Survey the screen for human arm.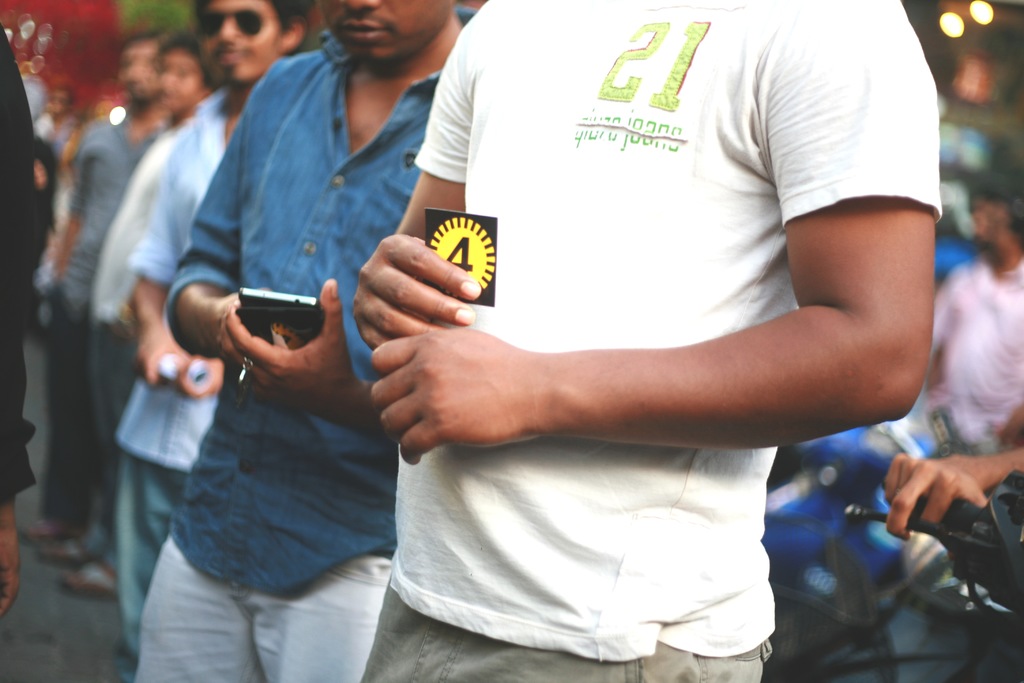
Survey found: <bbox>367, 0, 932, 464</bbox>.
